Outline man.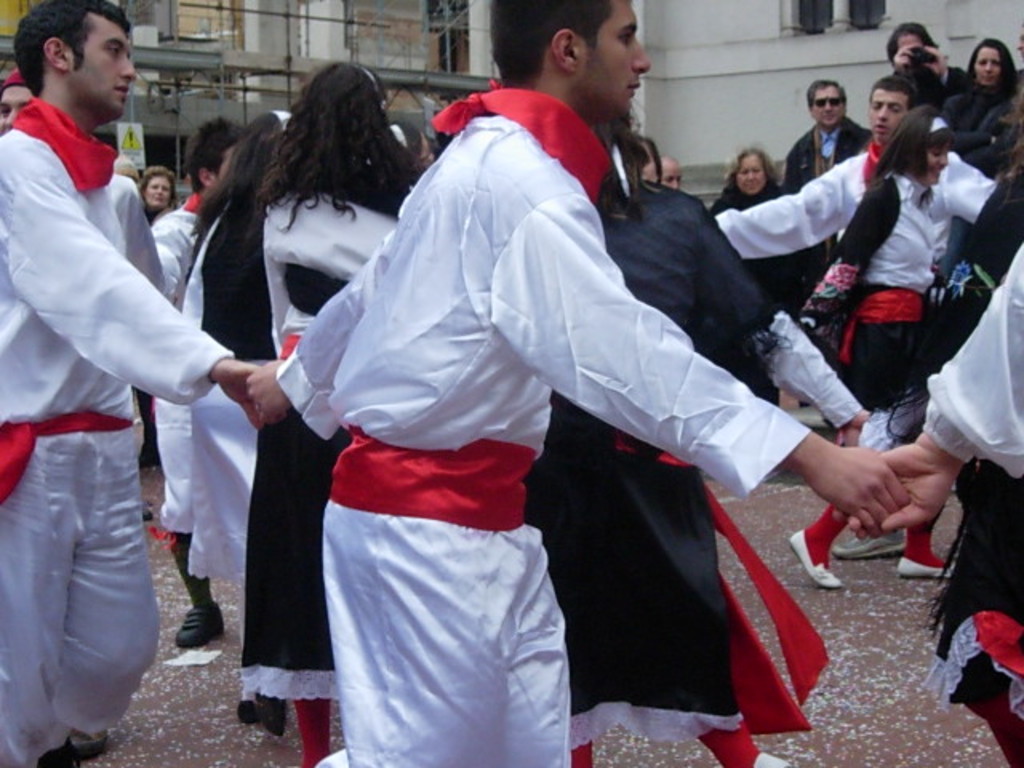
Outline: (709, 74, 1002, 259).
